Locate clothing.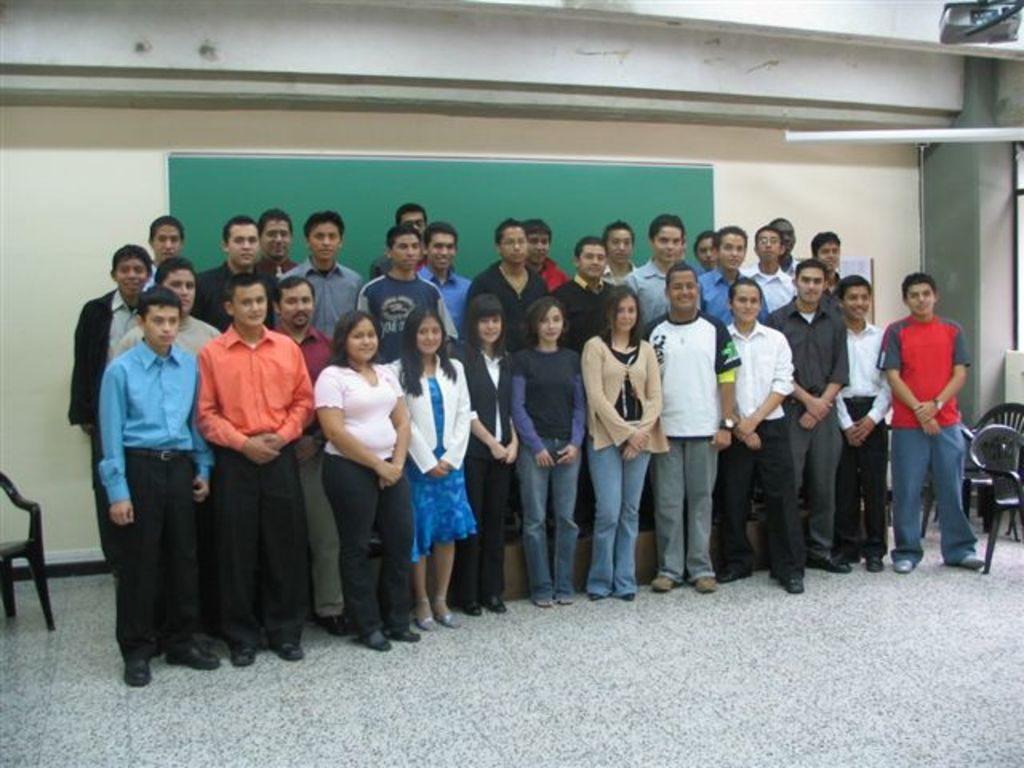
Bounding box: 462/261/555/338.
